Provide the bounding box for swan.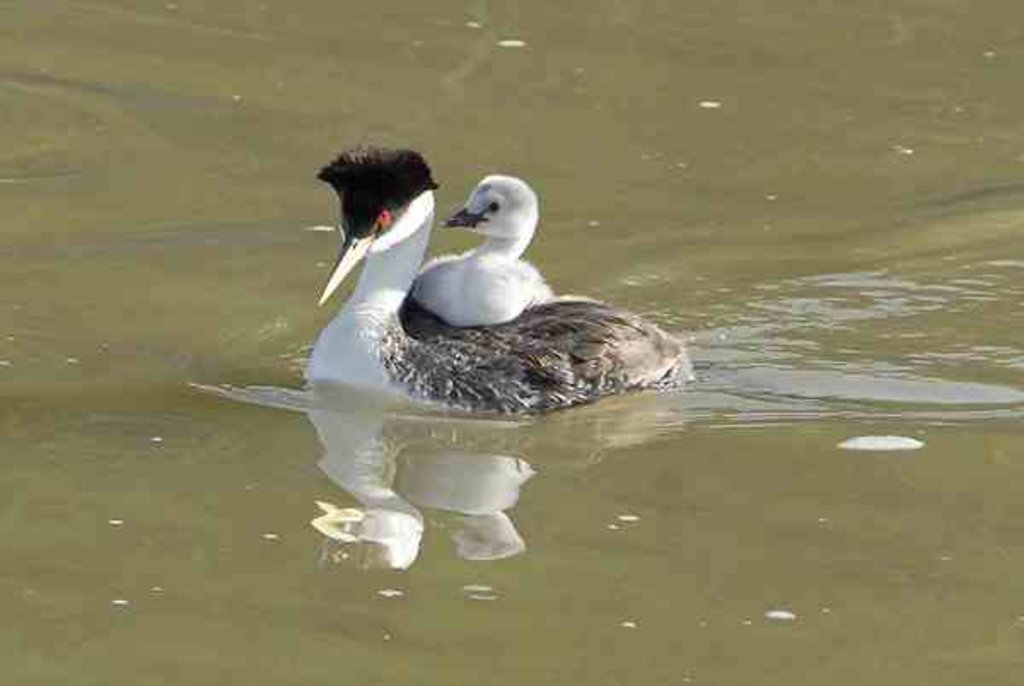
BBox(300, 152, 698, 423).
